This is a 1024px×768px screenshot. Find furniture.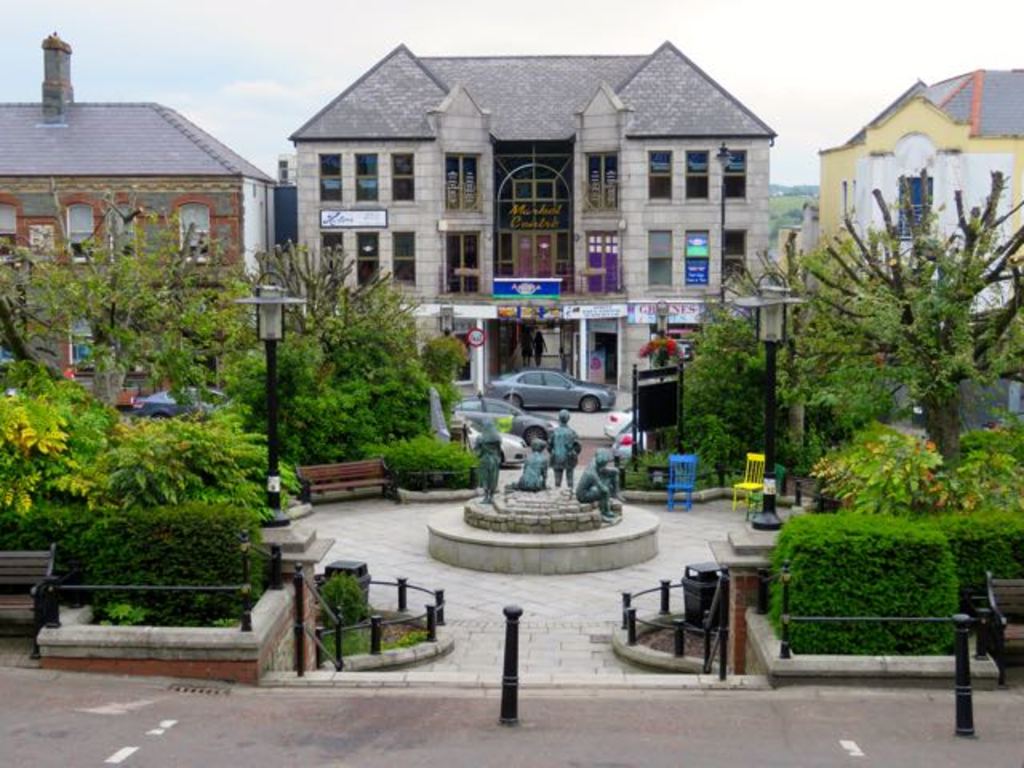
Bounding box: Rect(661, 451, 698, 509).
